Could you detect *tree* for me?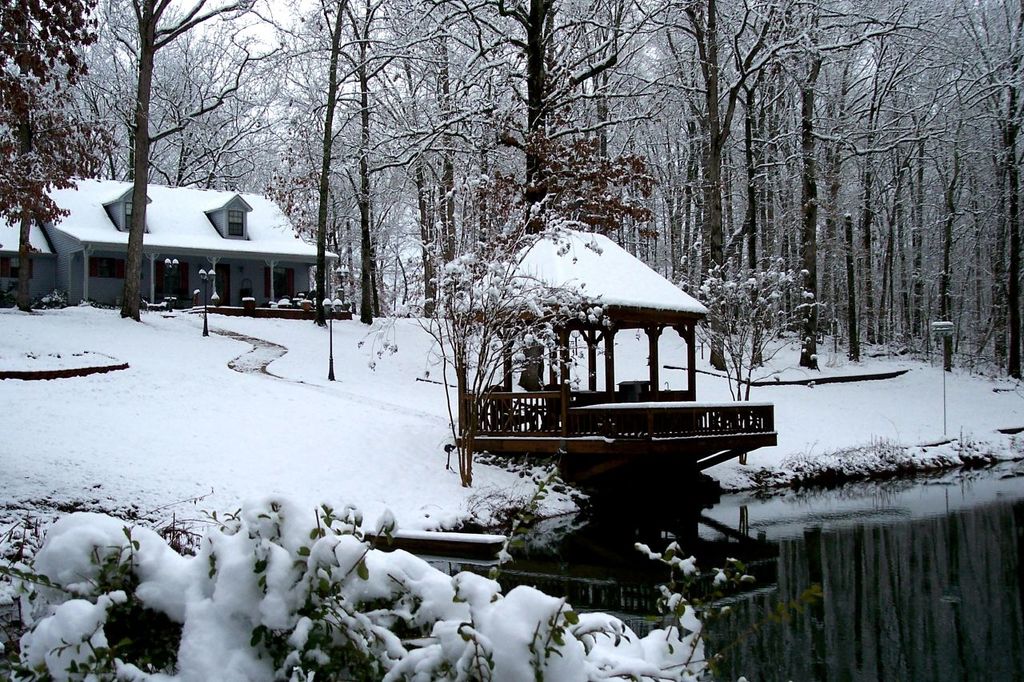
Detection result: [x1=731, y1=21, x2=1006, y2=364].
